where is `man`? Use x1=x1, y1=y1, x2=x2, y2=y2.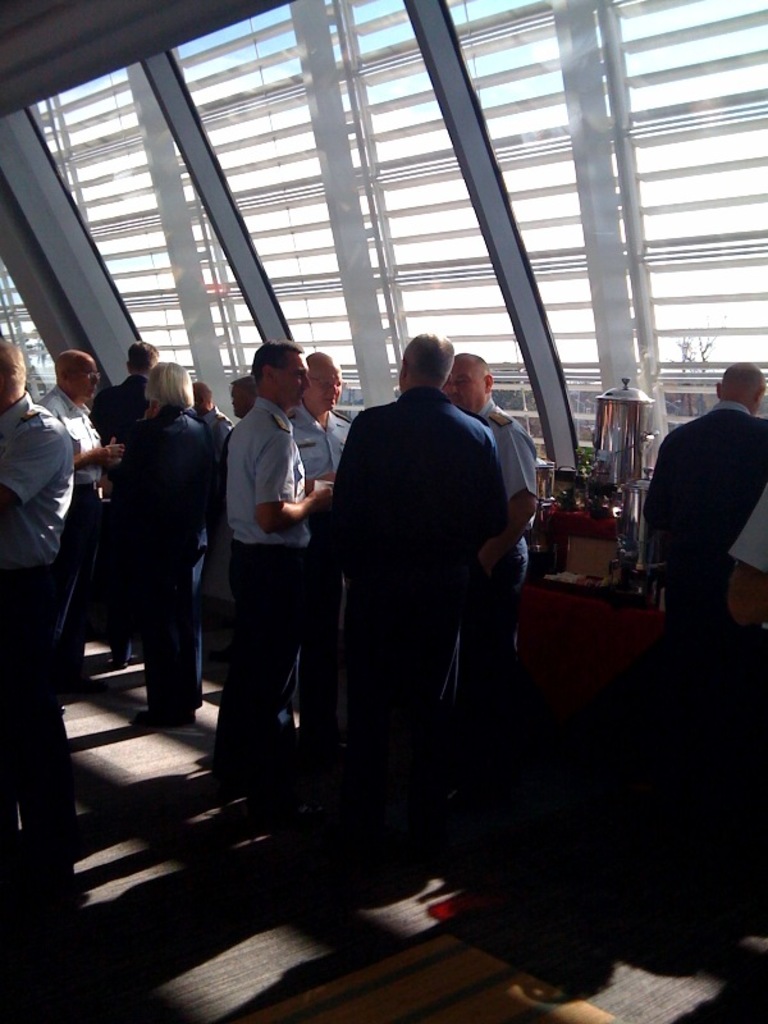
x1=287, y1=316, x2=548, y2=892.
